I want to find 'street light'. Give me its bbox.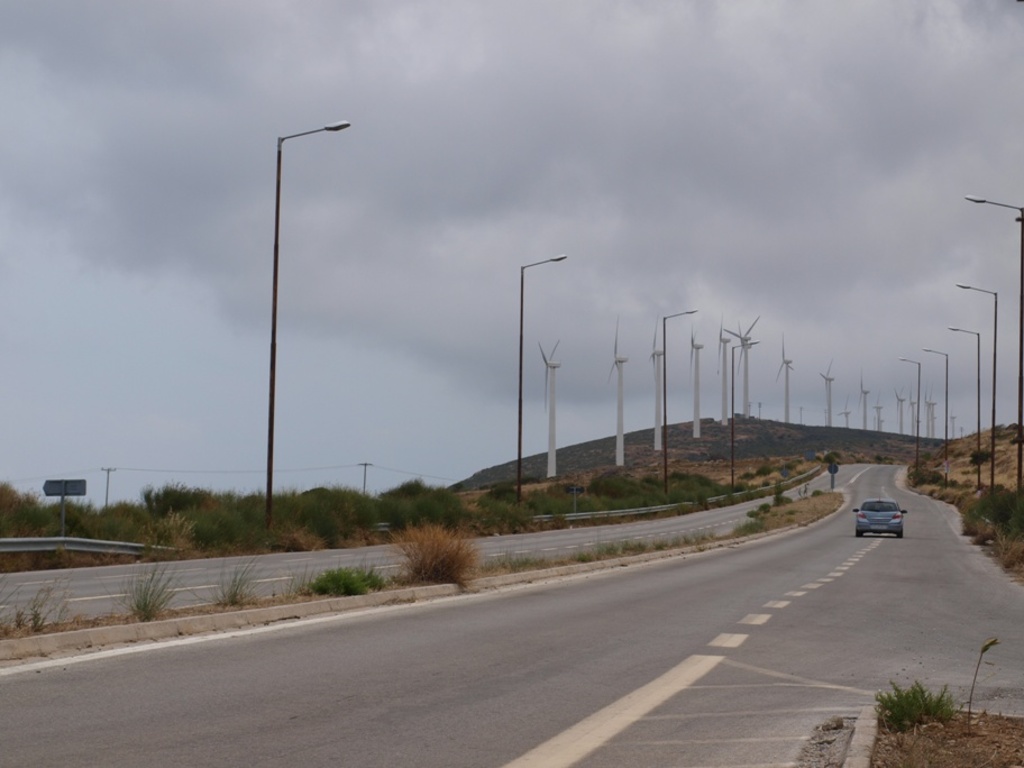
<box>969,186,1023,492</box>.
